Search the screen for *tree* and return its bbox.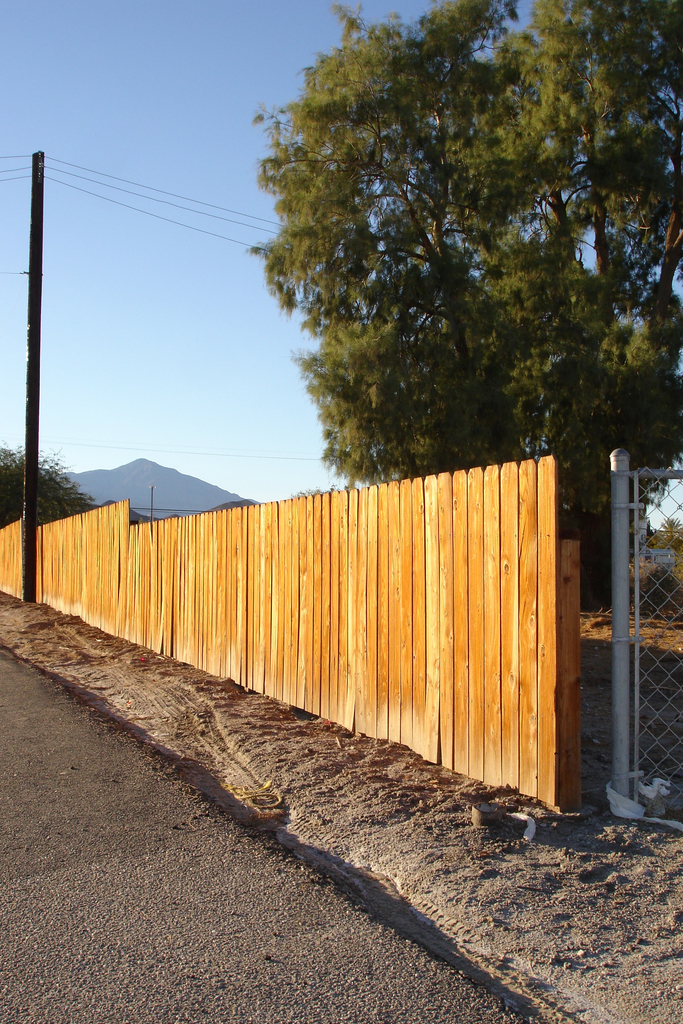
Found: bbox(240, 0, 682, 649).
